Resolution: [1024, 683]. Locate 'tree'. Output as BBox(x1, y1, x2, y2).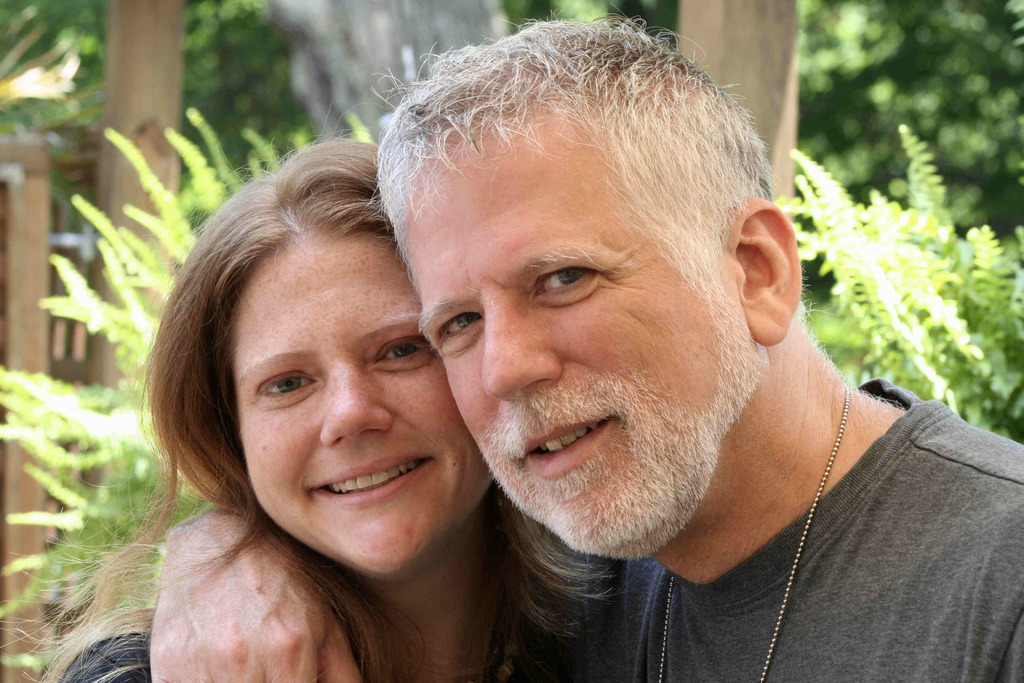
BBox(672, 0, 803, 242).
